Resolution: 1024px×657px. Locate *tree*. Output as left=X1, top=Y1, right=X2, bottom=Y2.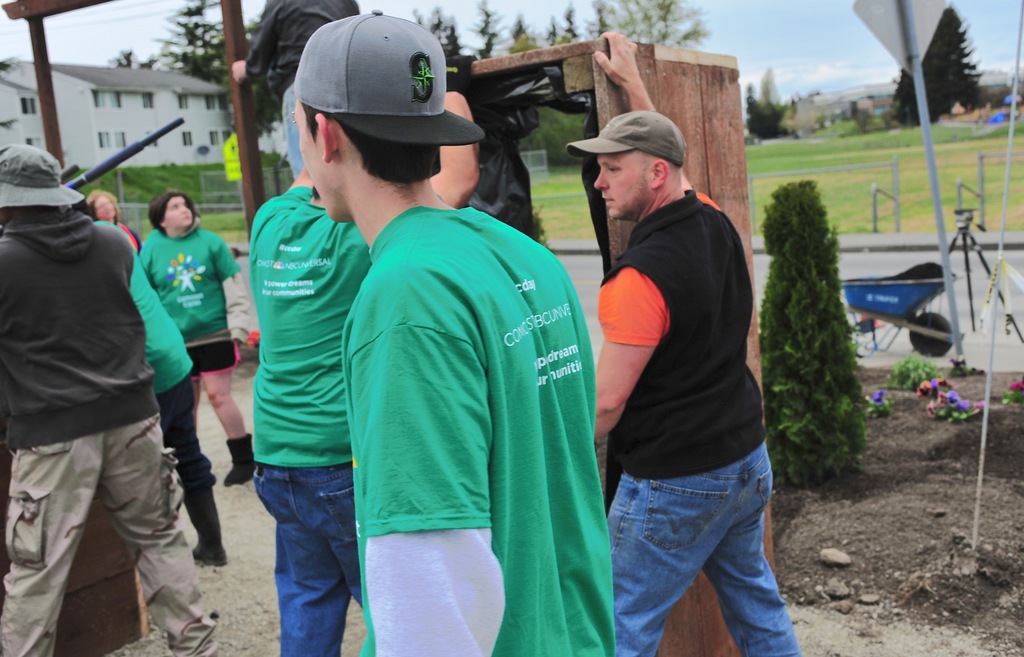
left=751, top=177, right=857, bottom=476.
